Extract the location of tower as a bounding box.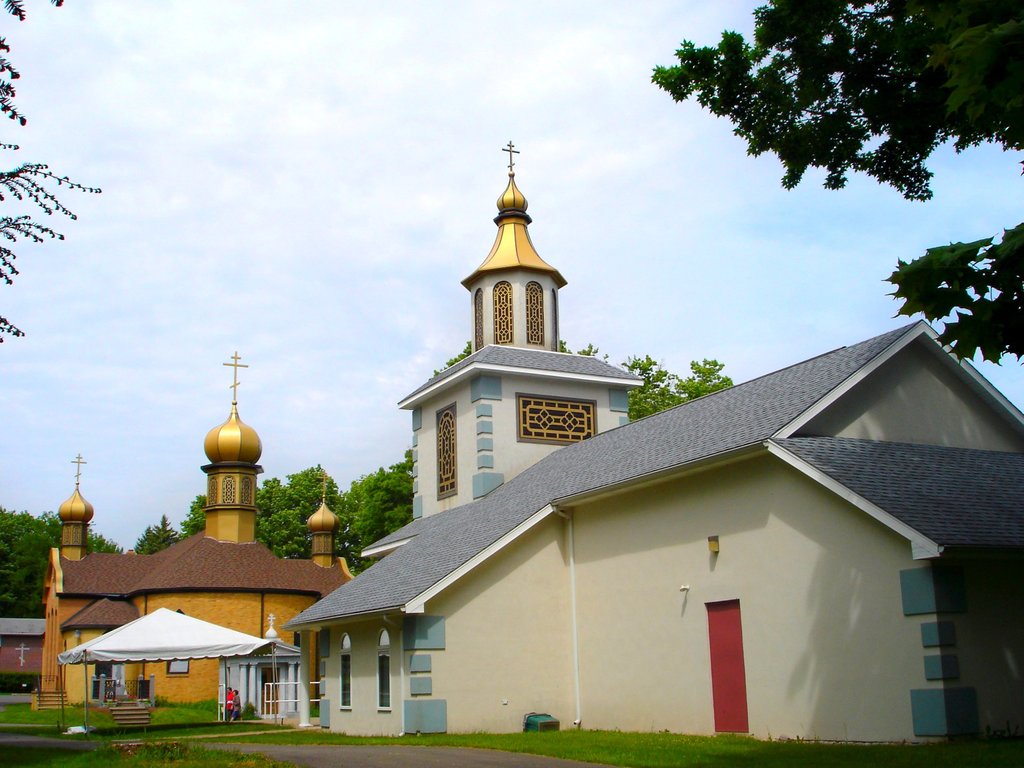
58/462/84/569.
